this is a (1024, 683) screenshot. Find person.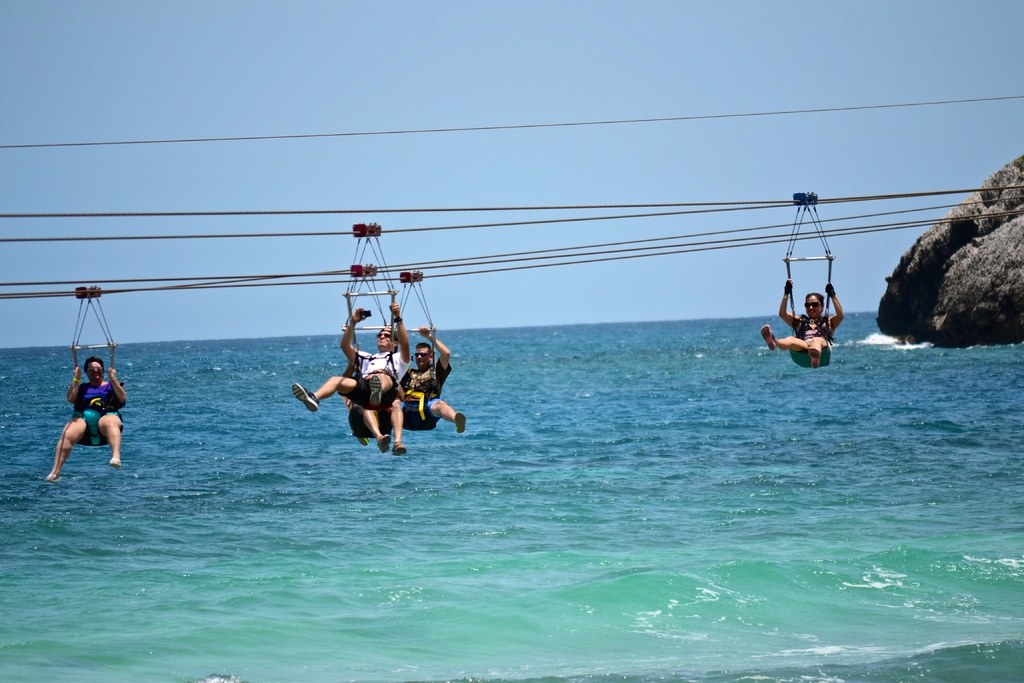
Bounding box: 344 395 410 458.
